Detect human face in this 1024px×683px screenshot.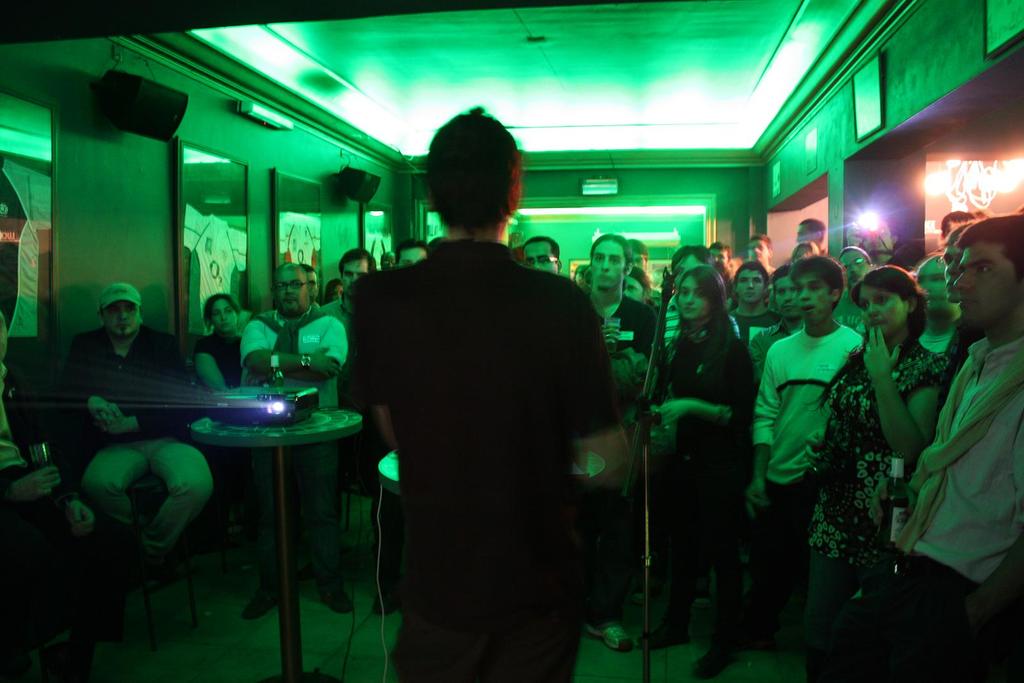
Detection: 792 277 836 323.
